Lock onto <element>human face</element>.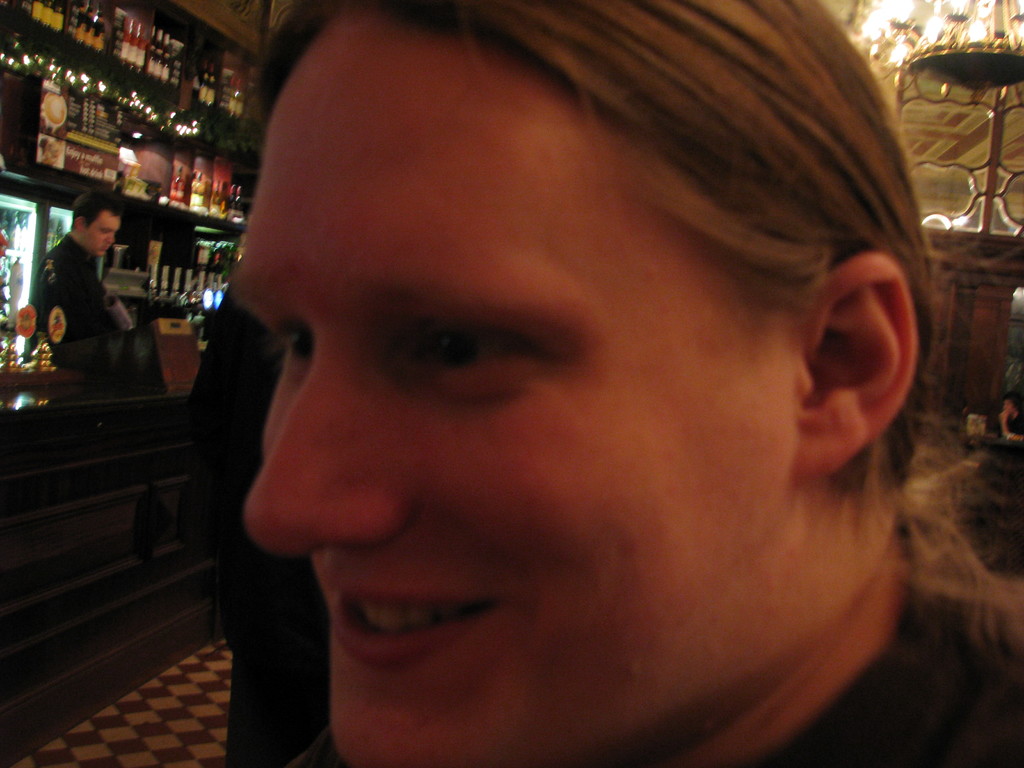
Locked: 221, 8, 784, 767.
